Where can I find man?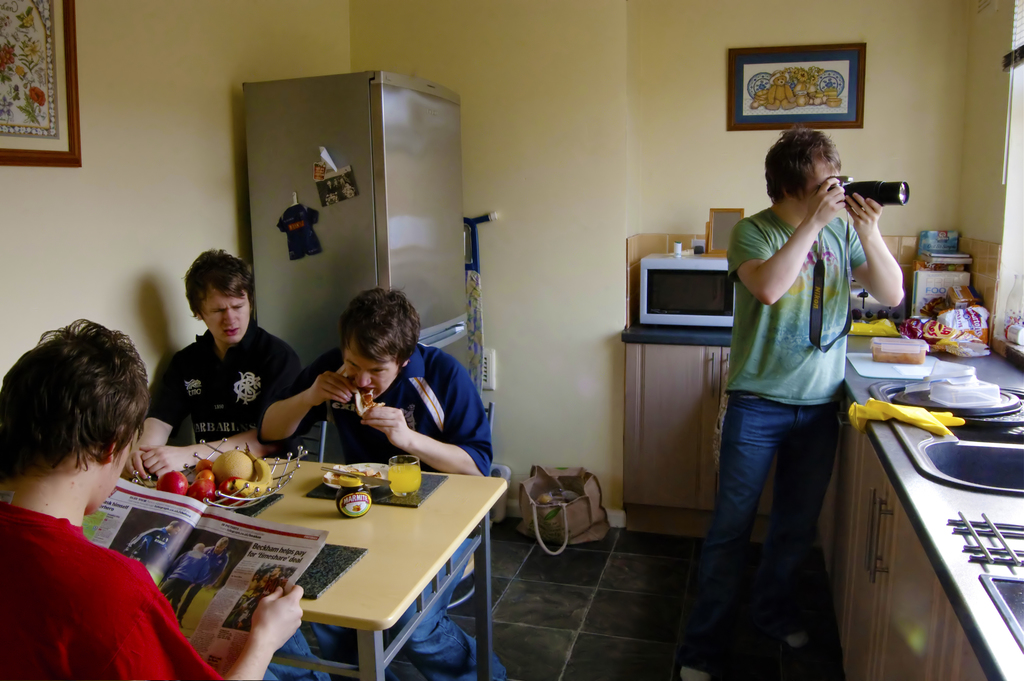
You can find it at crop(257, 277, 513, 680).
